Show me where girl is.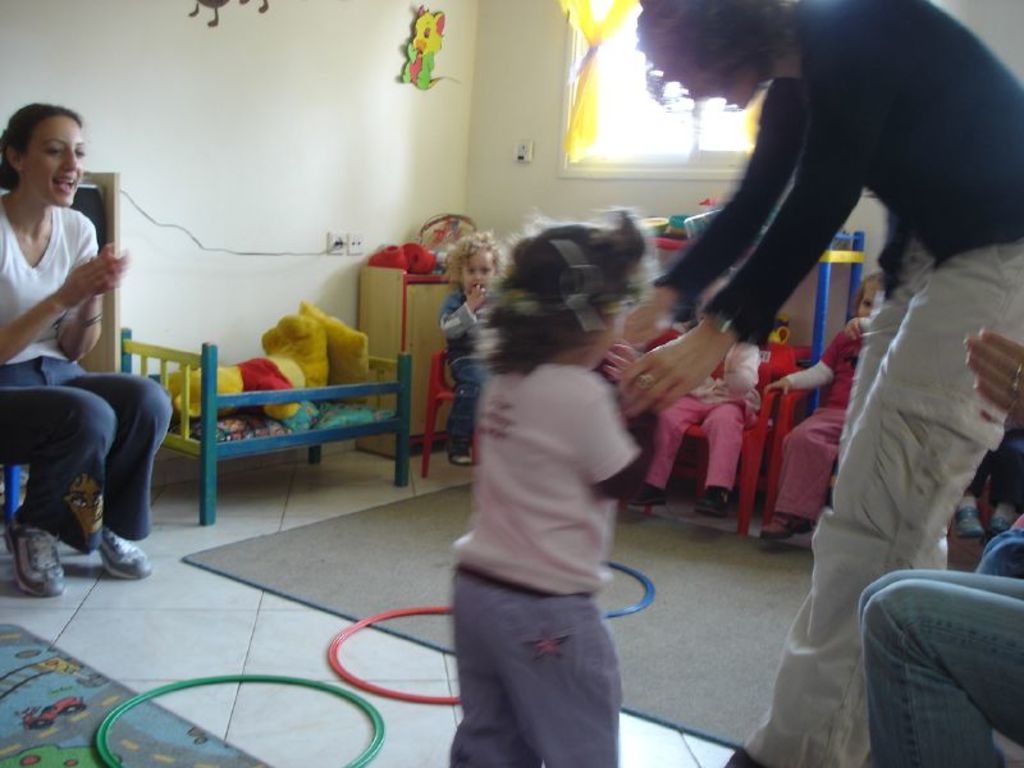
girl is at bbox=[0, 106, 180, 600].
